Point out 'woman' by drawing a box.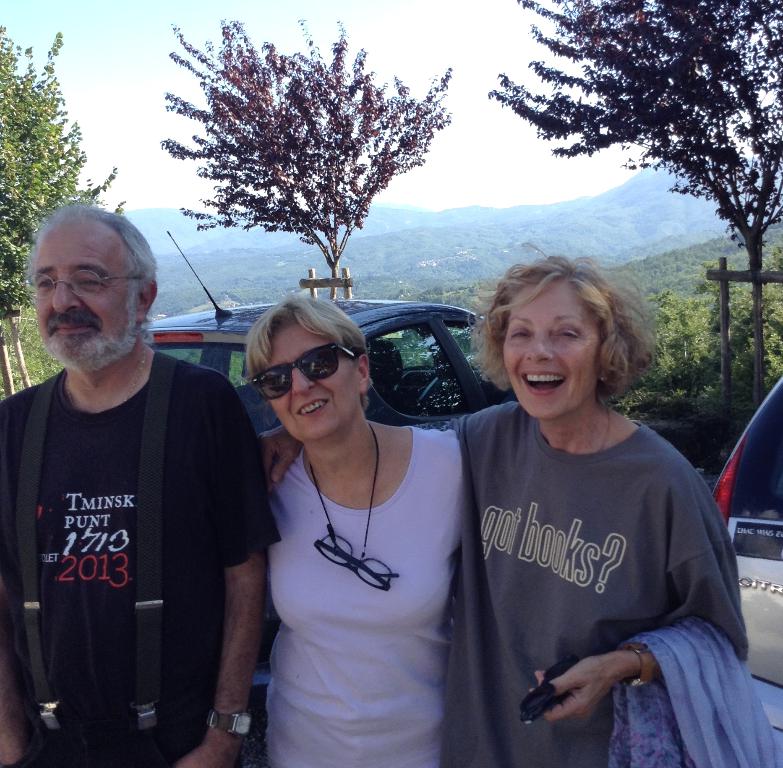
[left=259, top=234, right=756, bottom=767].
